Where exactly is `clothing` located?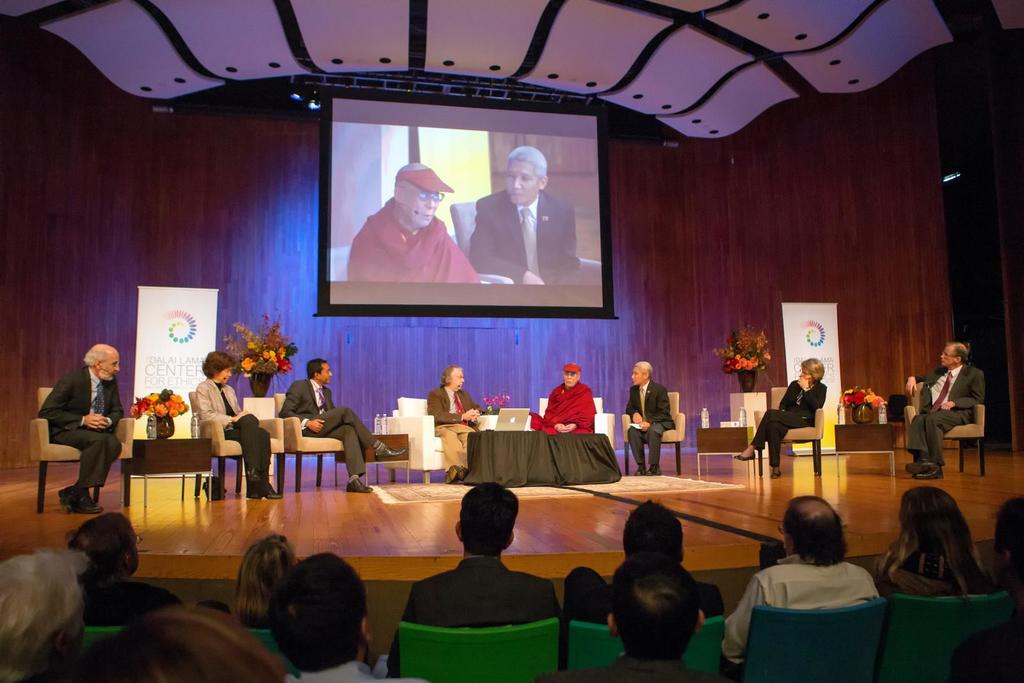
Its bounding box is Rect(470, 187, 579, 287).
